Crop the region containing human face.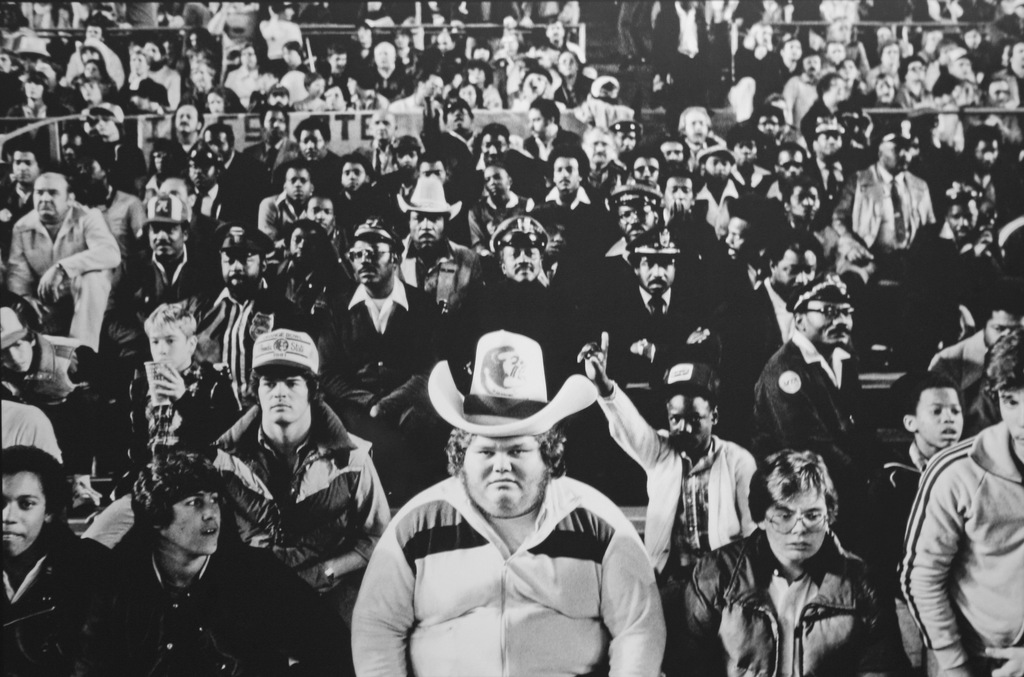
Crop region: (200, 128, 230, 162).
